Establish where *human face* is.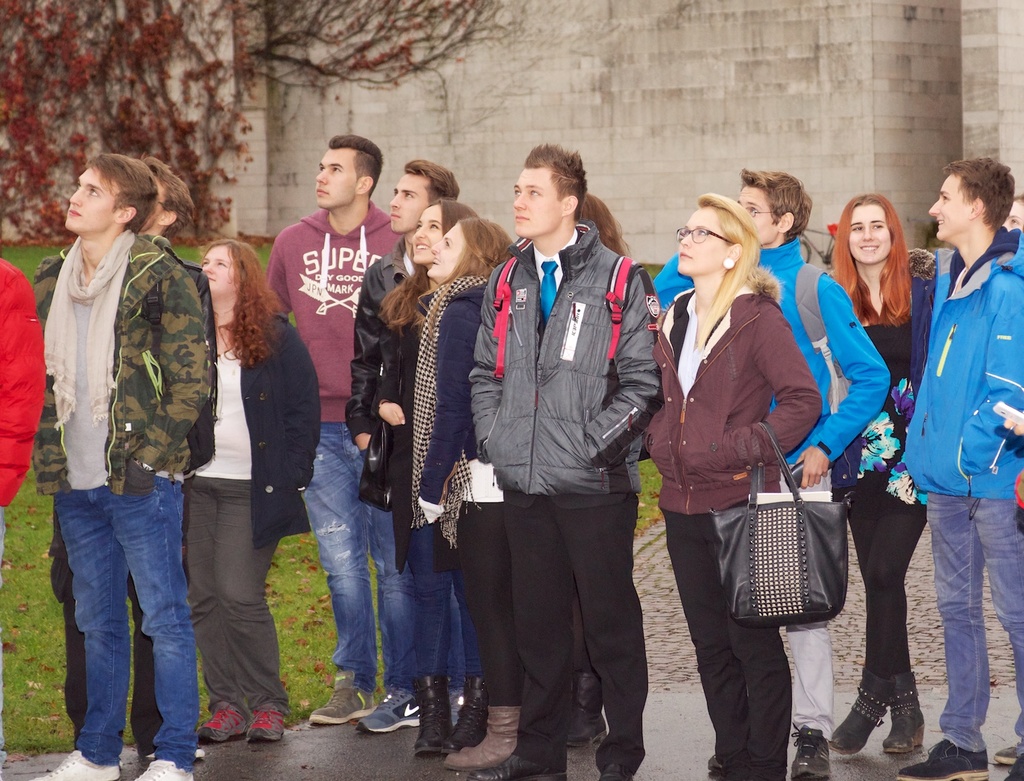
Established at bbox(427, 213, 466, 284).
